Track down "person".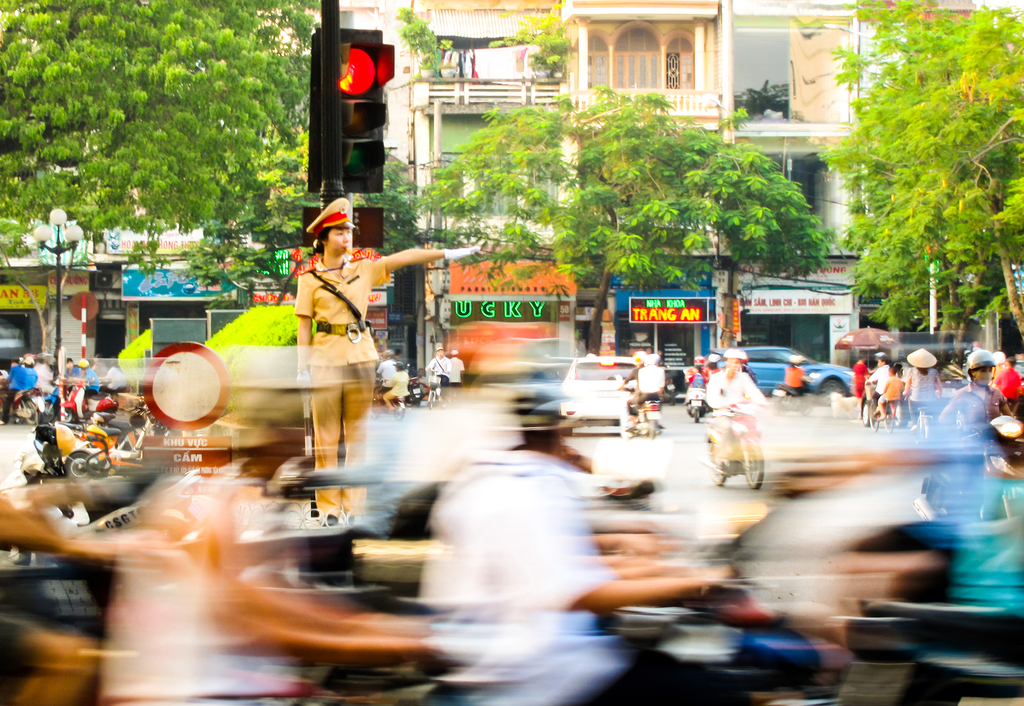
Tracked to box(874, 353, 889, 424).
